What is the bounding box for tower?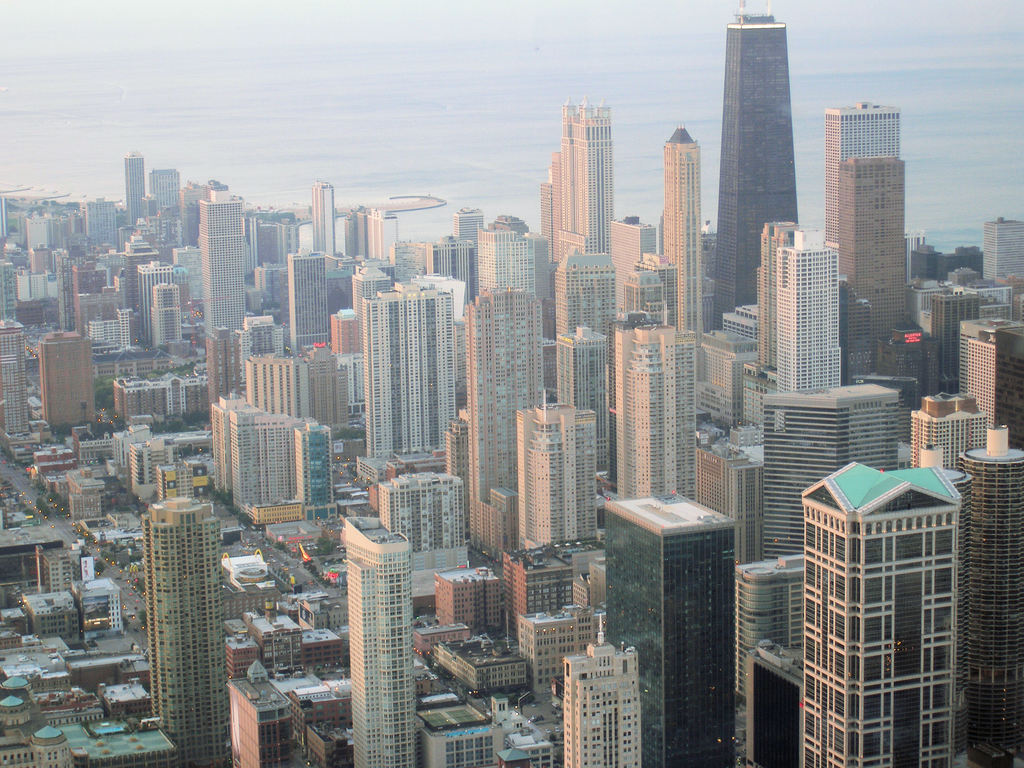
<bbox>748, 229, 847, 398</bbox>.
